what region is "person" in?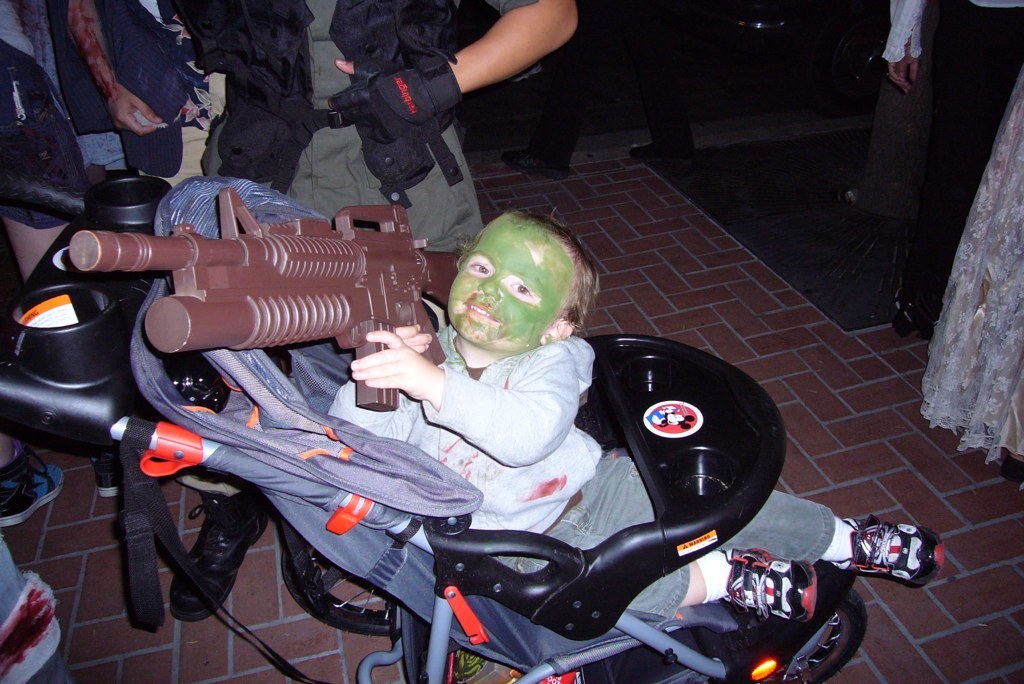
bbox(0, 0, 127, 498).
